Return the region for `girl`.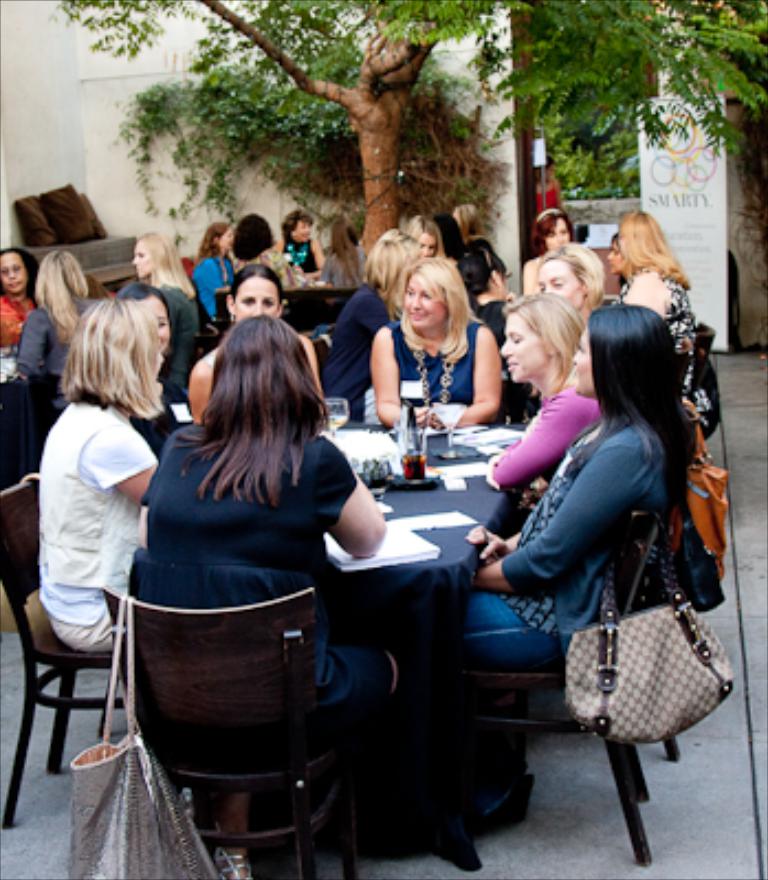
locate(273, 207, 321, 277).
